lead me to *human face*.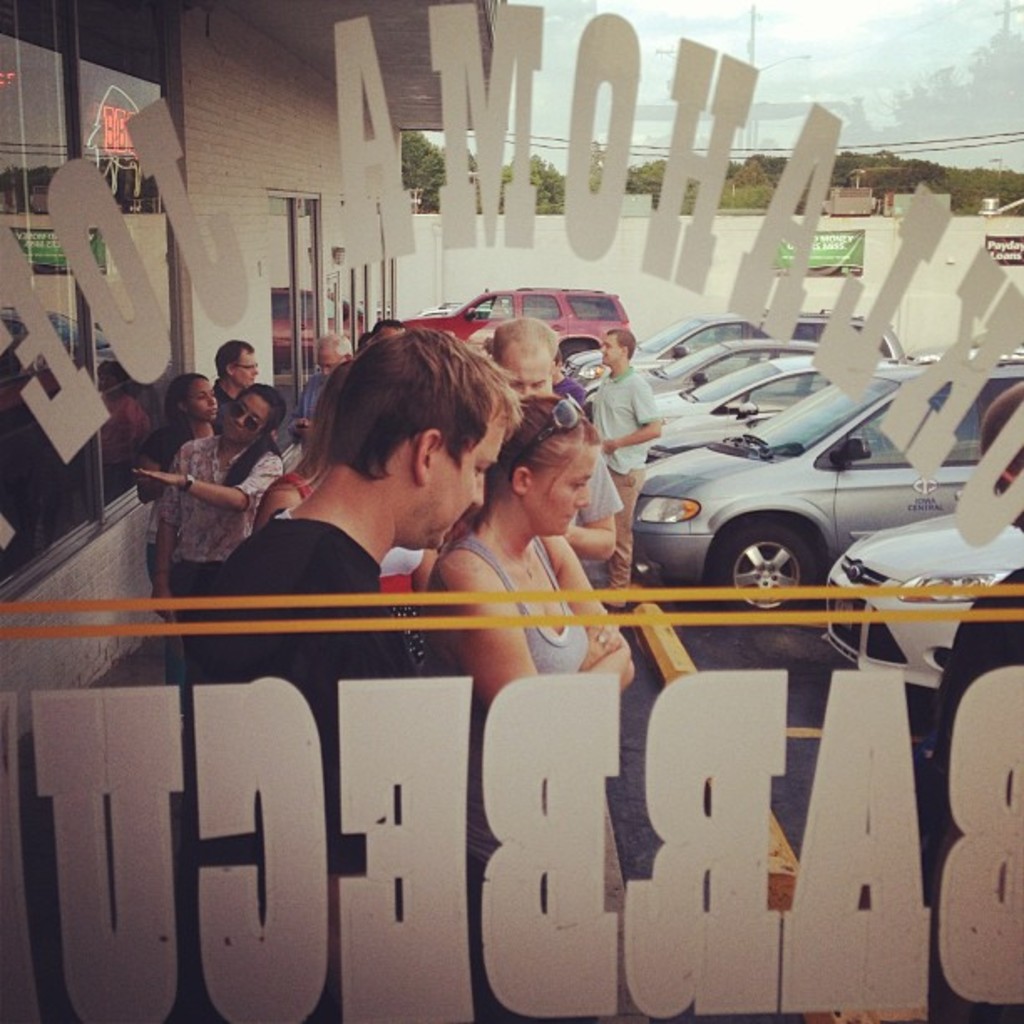
Lead to detection(597, 335, 619, 365).
